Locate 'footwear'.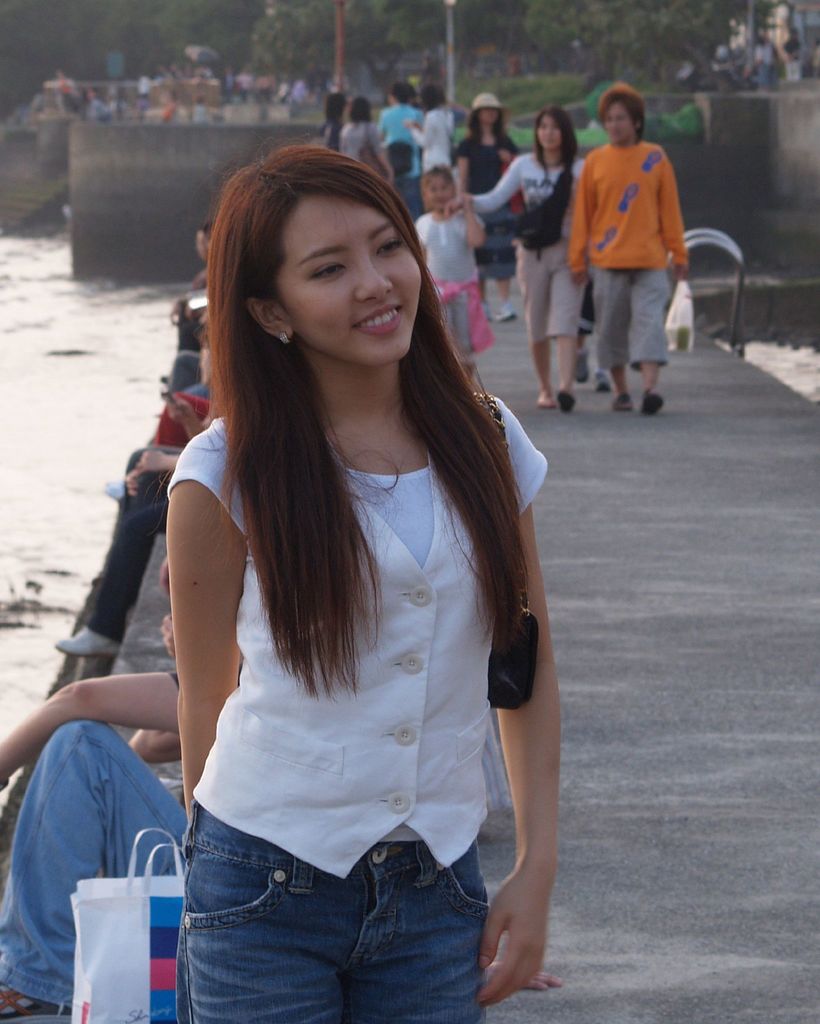
Bounding box: region(637, 385, 659, 413).
